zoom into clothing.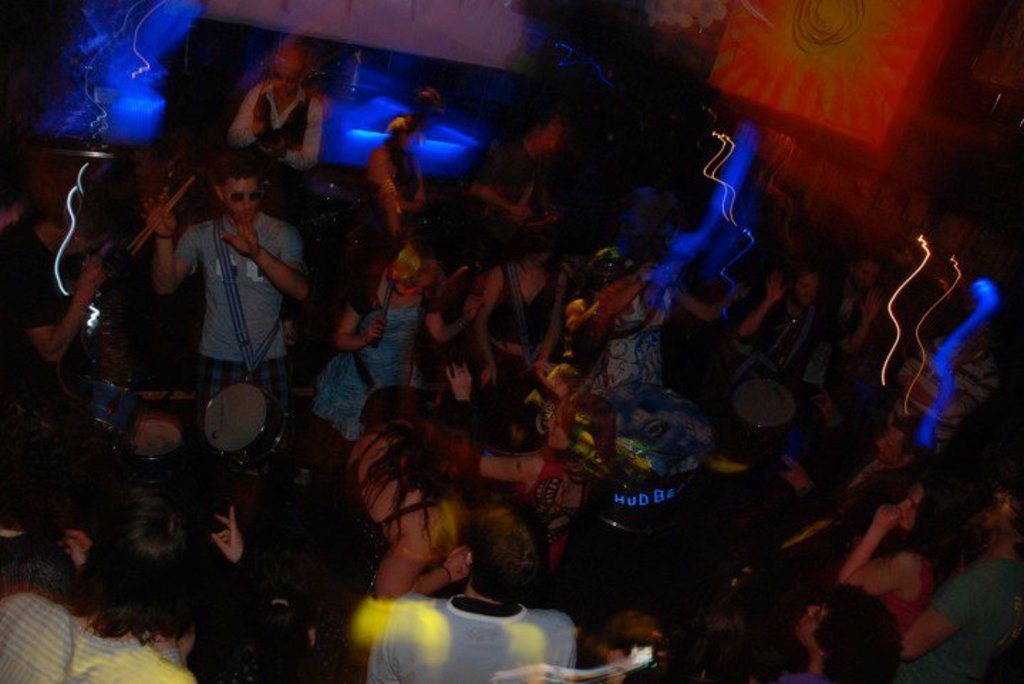
Zoom target: 905/556/1023/683.
